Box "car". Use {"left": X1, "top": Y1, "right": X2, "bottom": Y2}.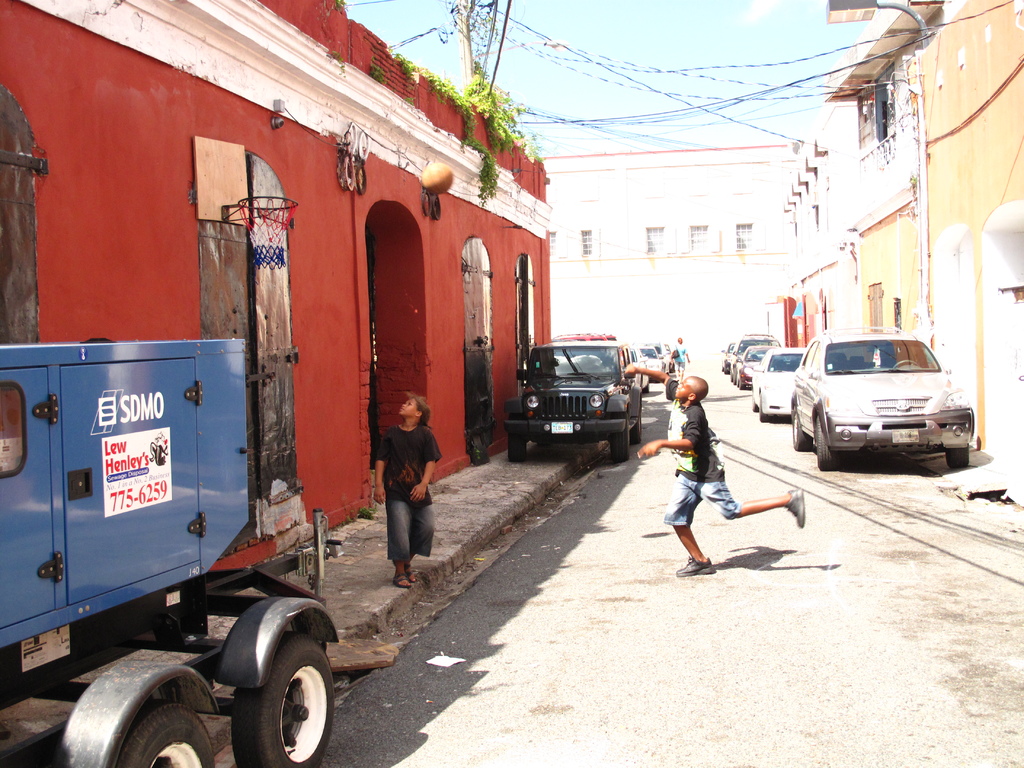
{"left": 552, "top": 329, "right": 618, "bottom": 342}.
